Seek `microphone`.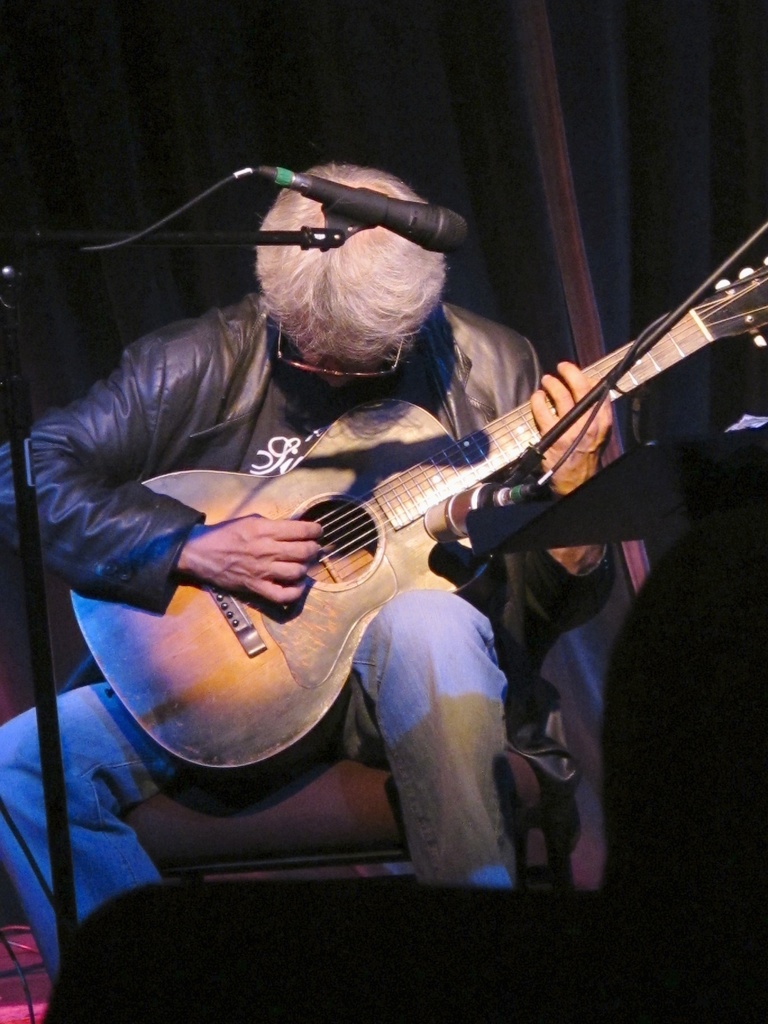
229 164 472 269.
